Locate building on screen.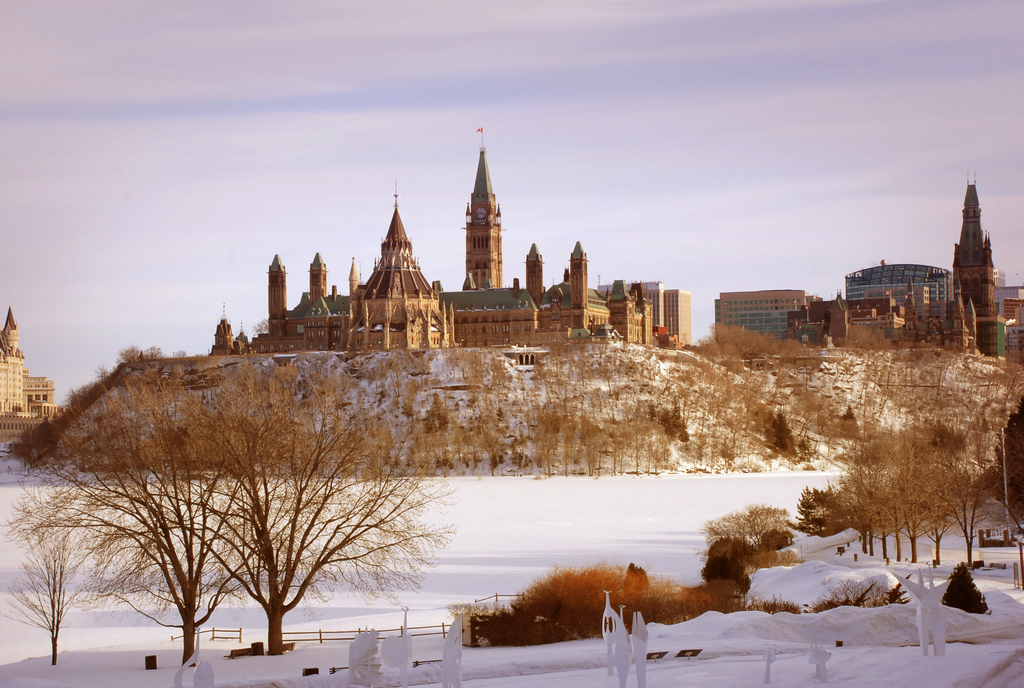
On screen at [x1=211, y1=126, x2=652, y2=356].
